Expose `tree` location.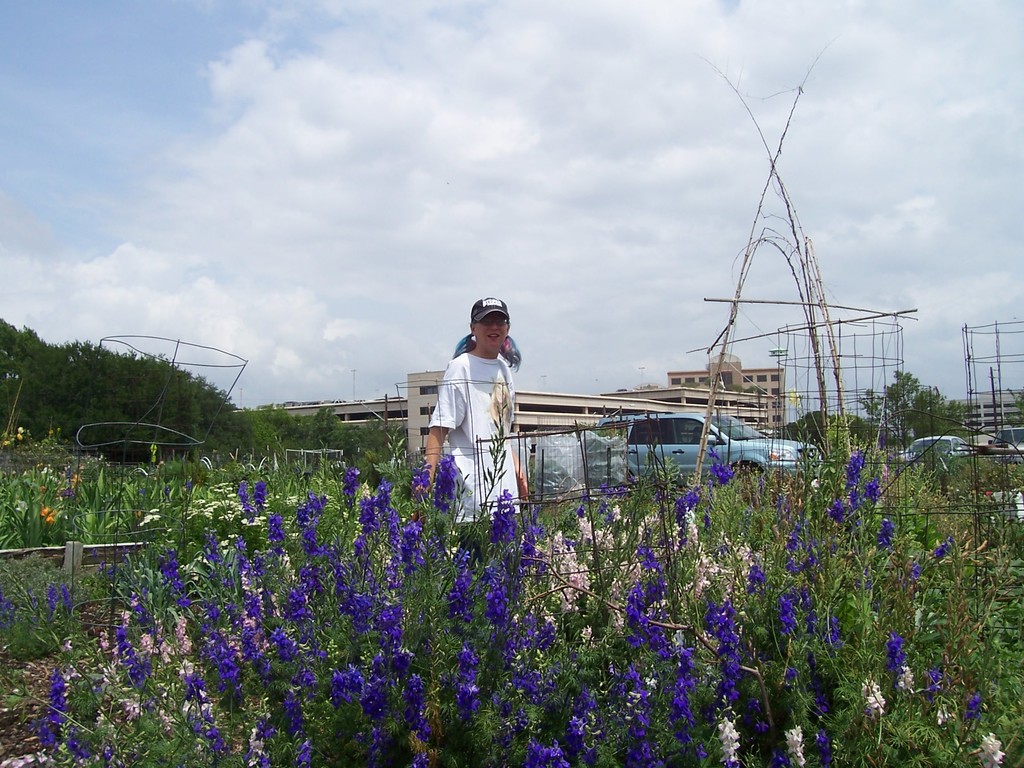
Exposed at bbox(775, 412, 878, 457).
